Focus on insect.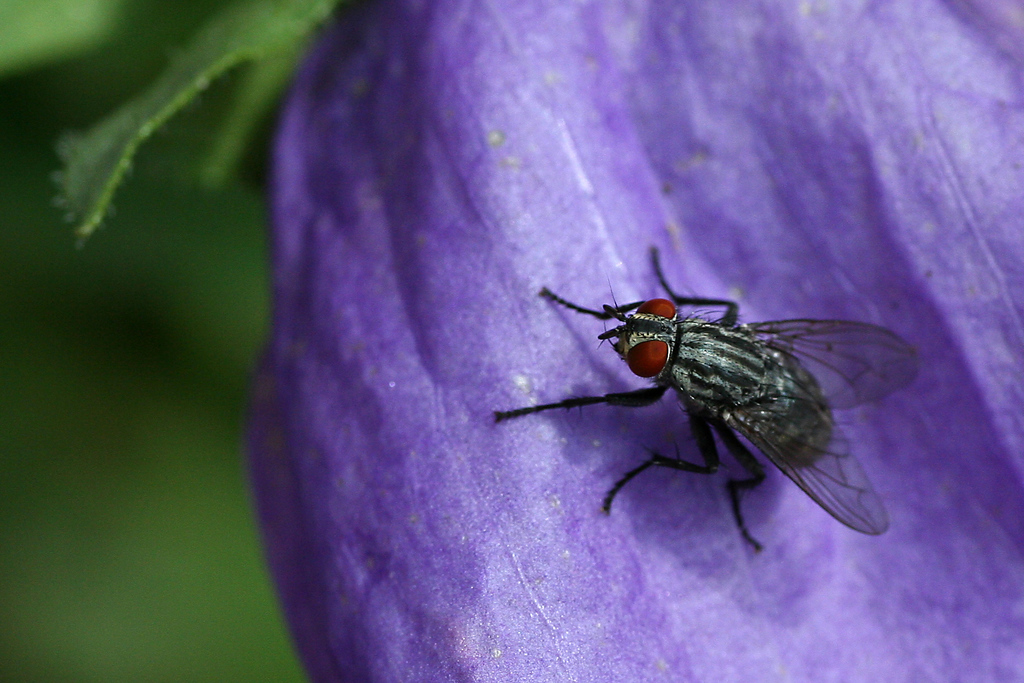
Focused at crop(490, 243, 921, 551).
